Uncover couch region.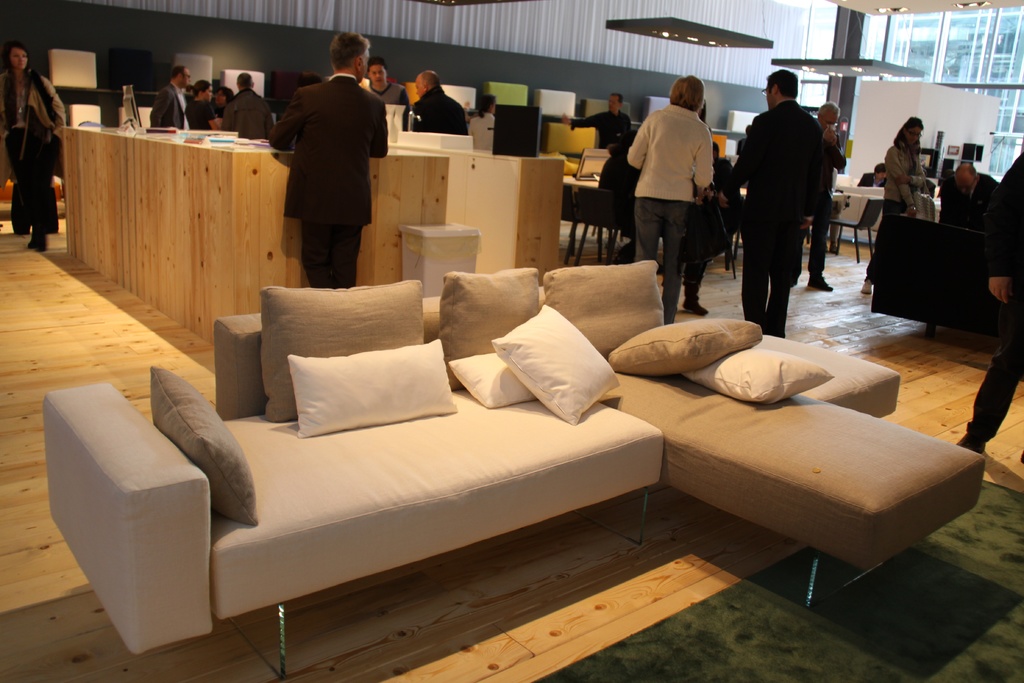
Uncovered: locate(33, 259, 993, 682).
